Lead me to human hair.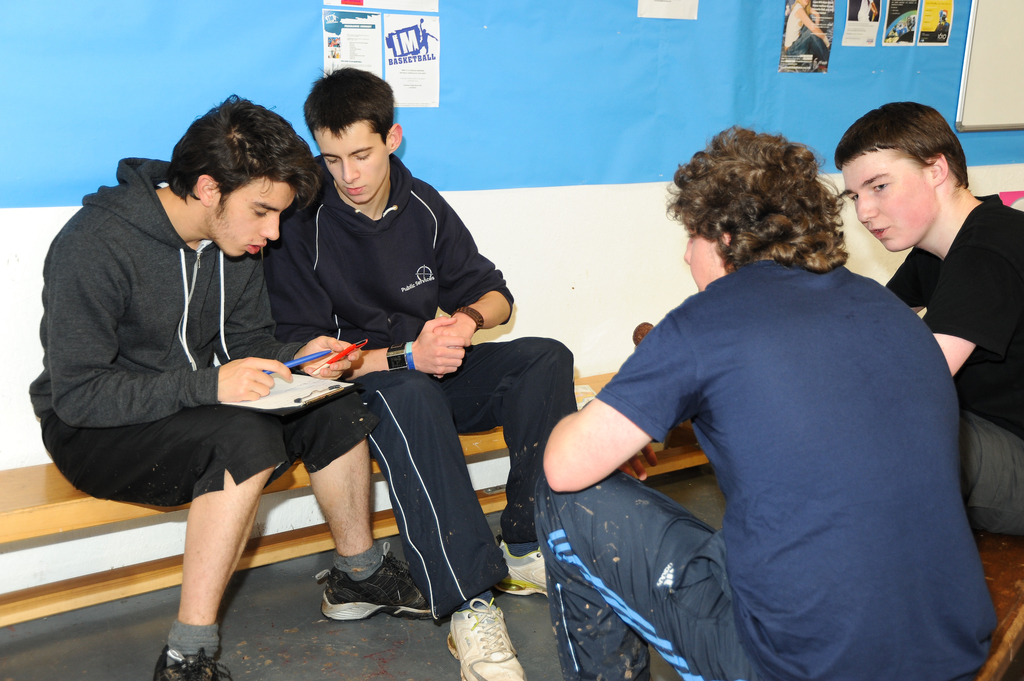
Lead to <bbox>168, 92, 321, 206</bbox>.
